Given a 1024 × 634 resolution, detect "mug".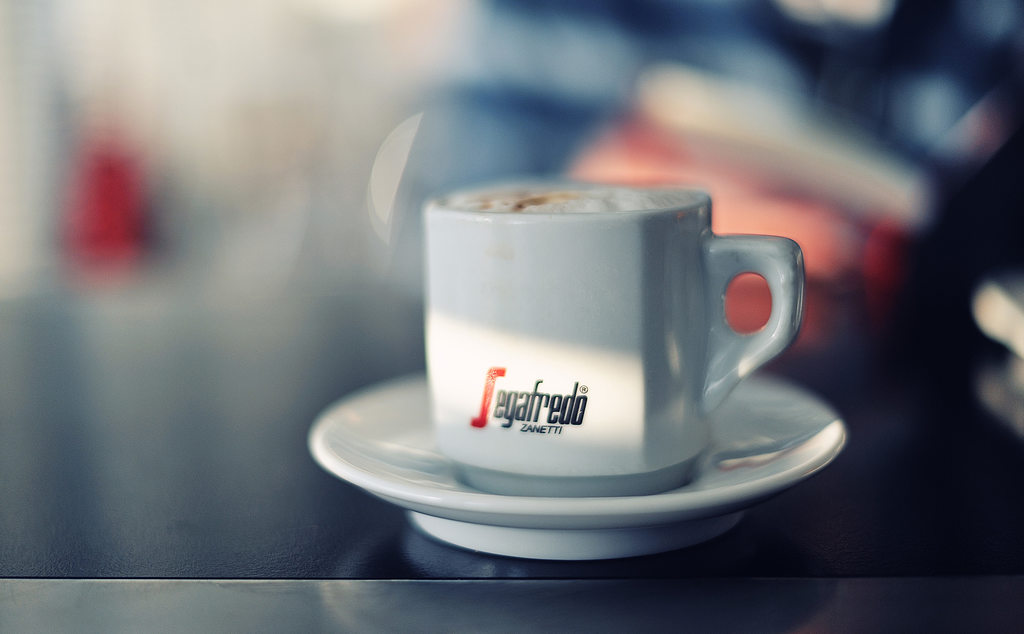
BBox(424, 181, 805, 498).
